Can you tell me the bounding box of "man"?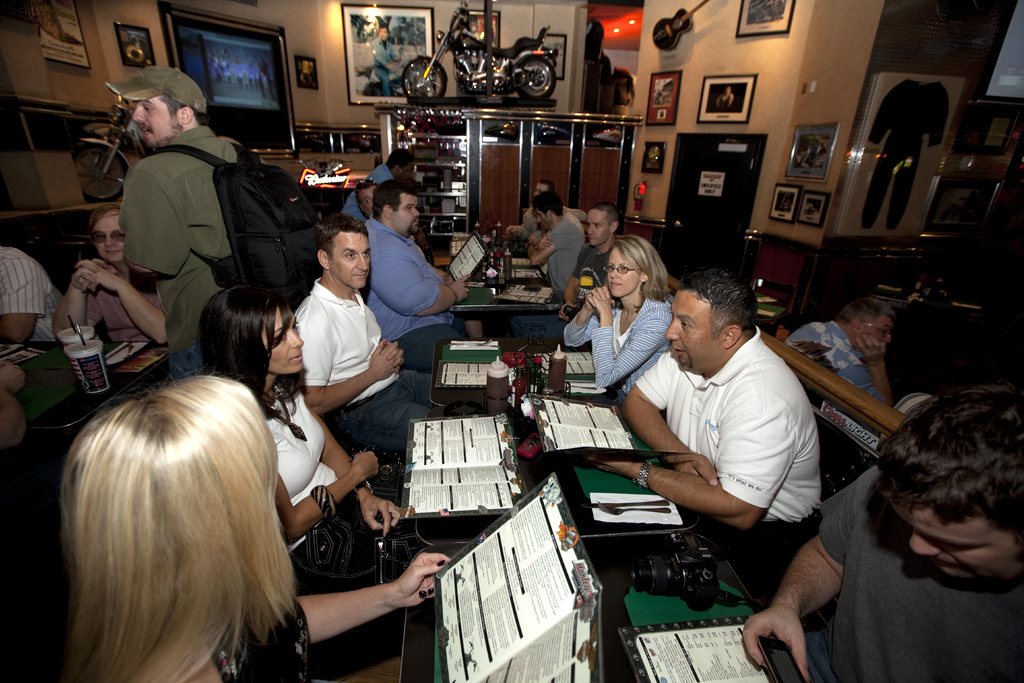
(285, 207, 440, 473).
